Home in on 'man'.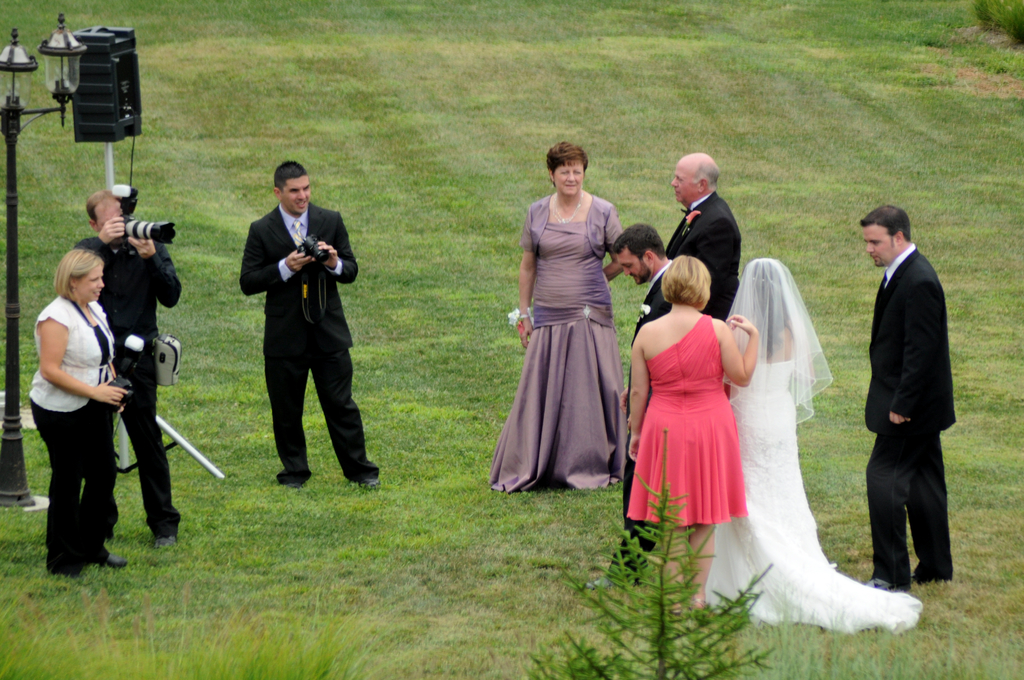
Homed in at {"left": 669, "top": 152, "right": 762, "bottom": 323}.
